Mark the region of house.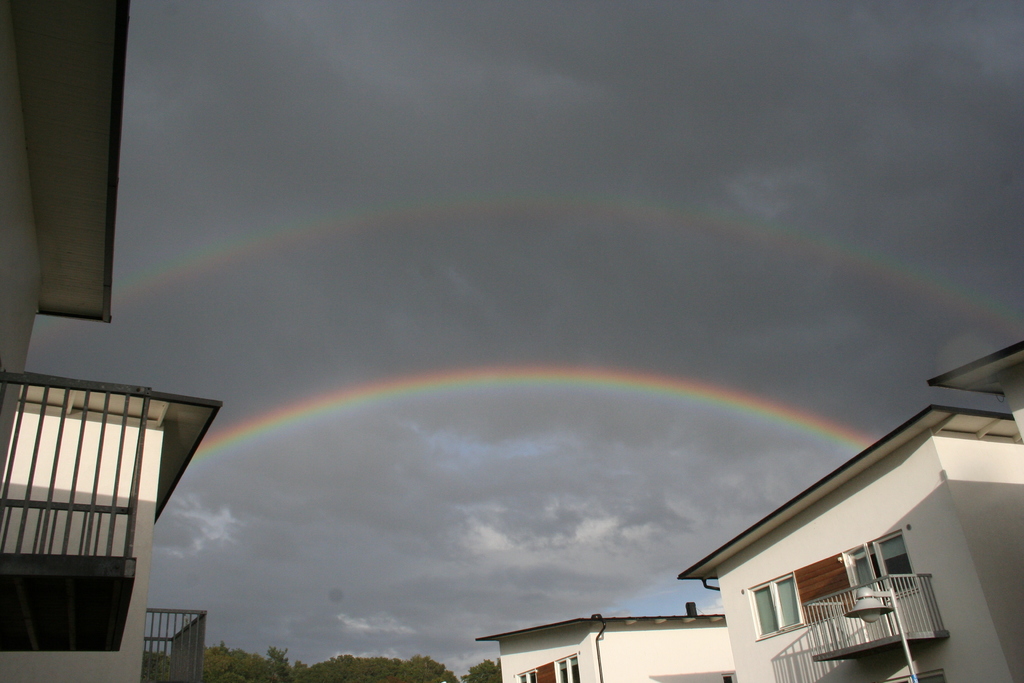
Region: (left=0, top=0, right=135, bottom=513).
